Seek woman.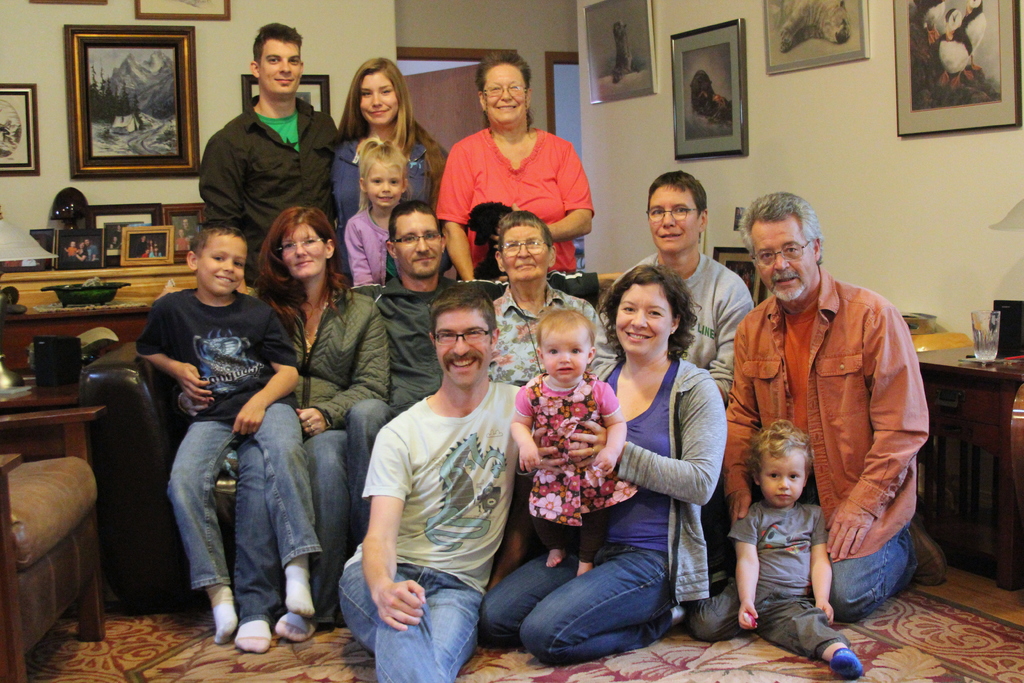
{"x1": 227, "y1": 204, "x2": 394, "y2": 661}.
